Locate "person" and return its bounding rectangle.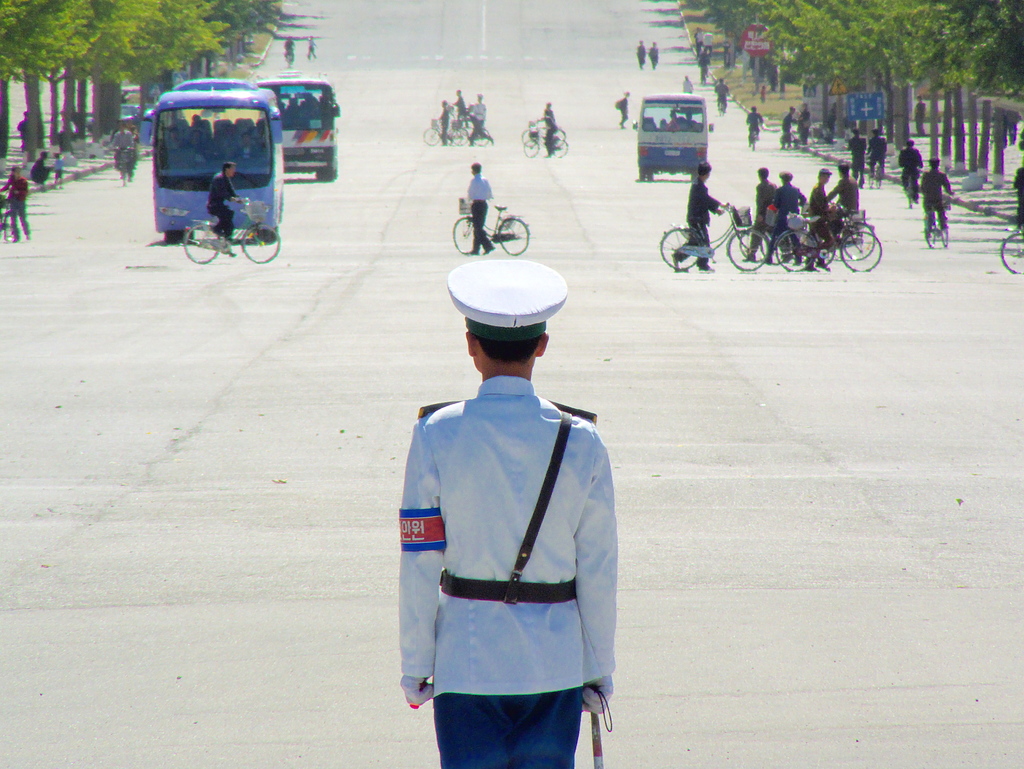
209 164 241 257.
